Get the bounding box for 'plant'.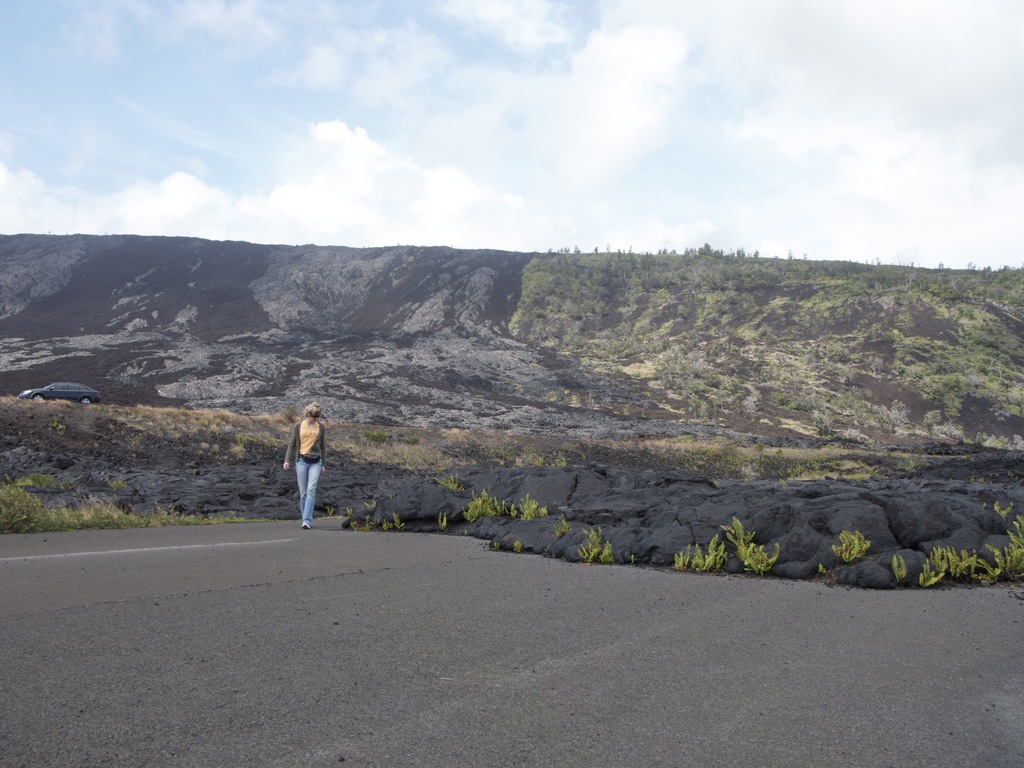
{"left": 349, "top": 514, "right": 380, "bottom": 532}.
